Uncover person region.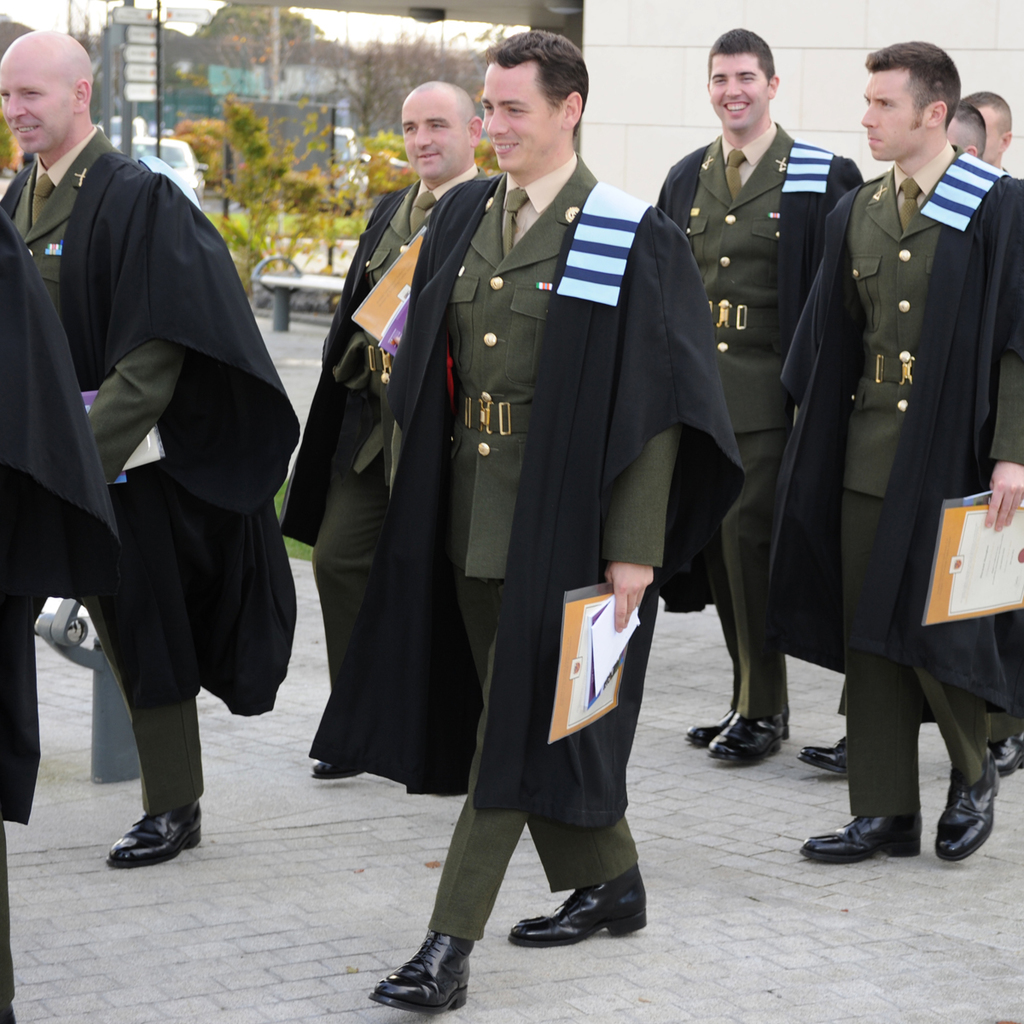
Uncovered: [left=0, top=26, right=301, bottom=870].
